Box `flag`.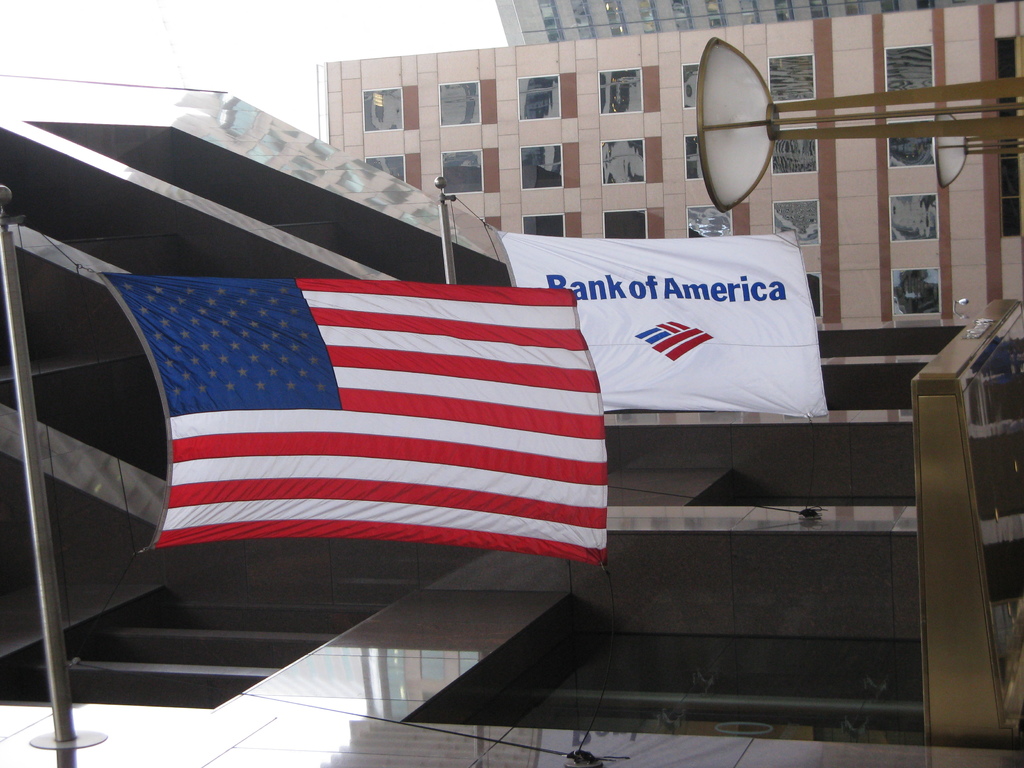
rect(503, 224, 826, 412).
